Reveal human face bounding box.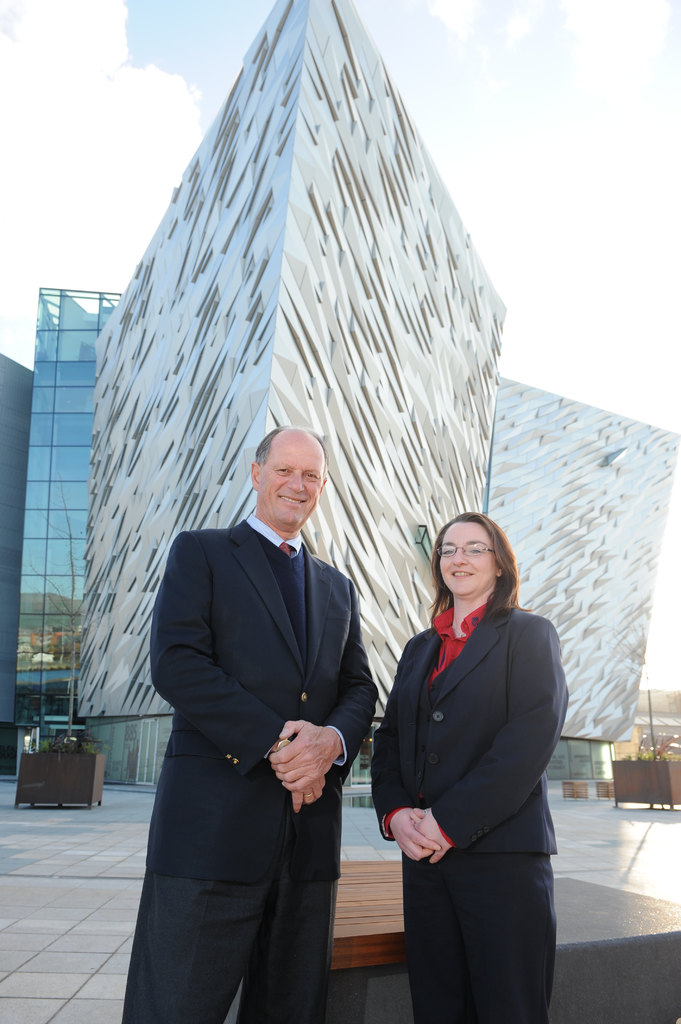
Revealed: left=260, top=431, right=325, bottom=533.
